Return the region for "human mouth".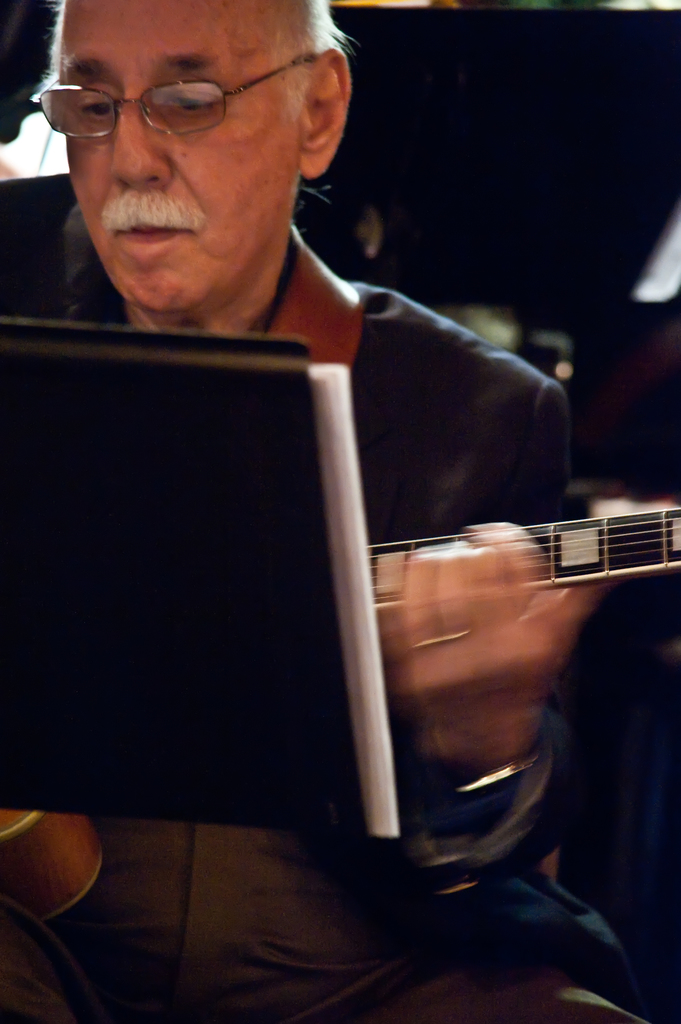
select_region(112, 221, 190, 248).
